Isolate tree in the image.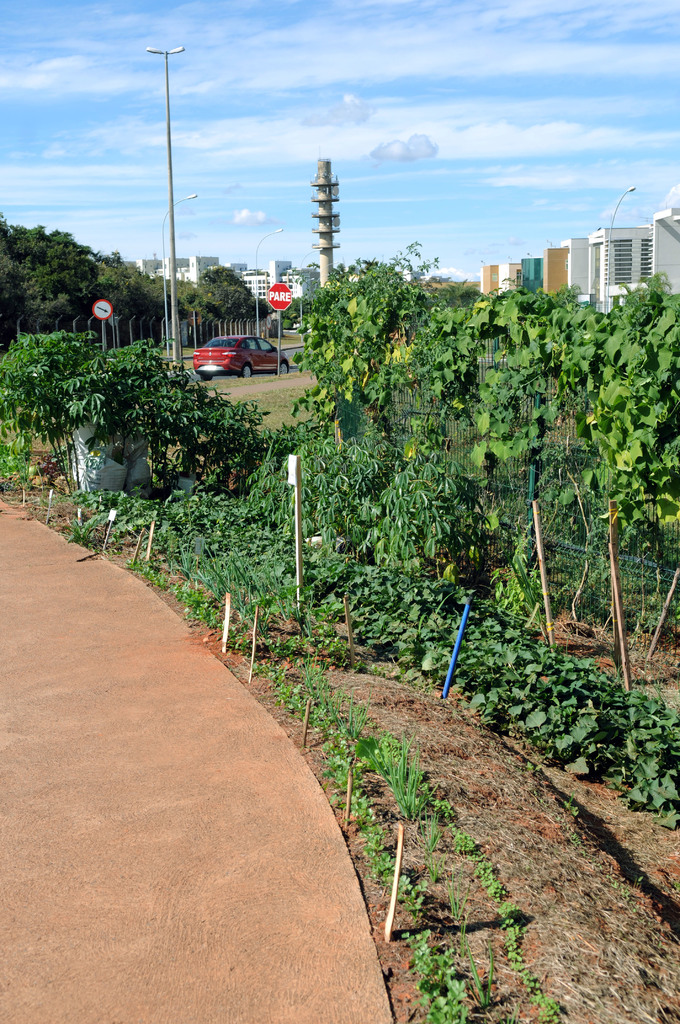
Isolated region: pyautogui.locateOnScreen(0, 334, 247, 493).
